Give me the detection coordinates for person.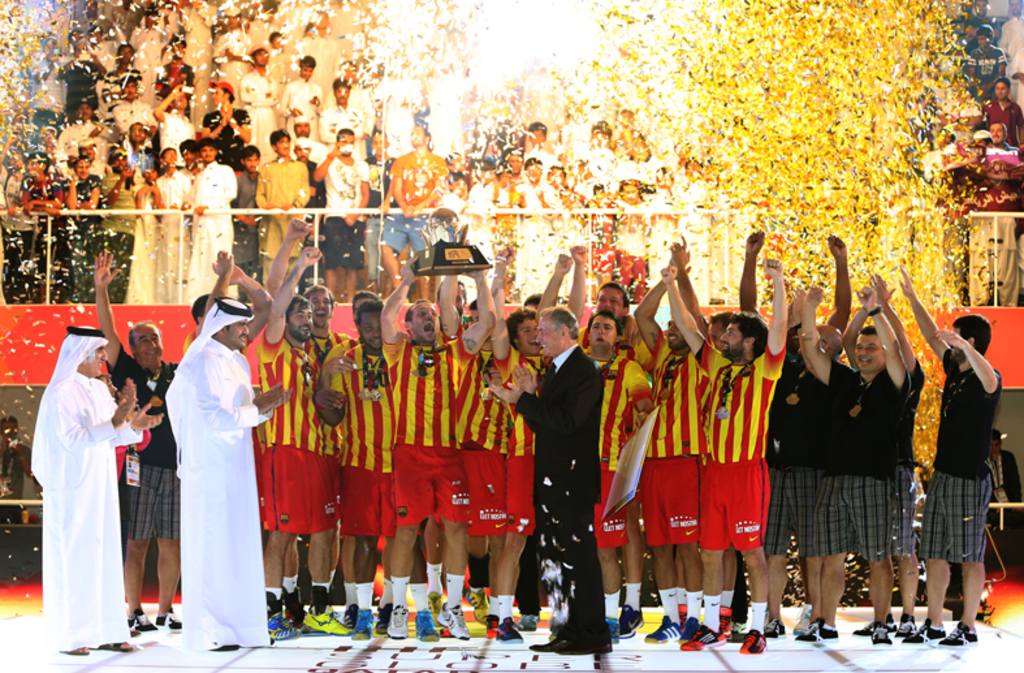
109, 0, 144, 46.
